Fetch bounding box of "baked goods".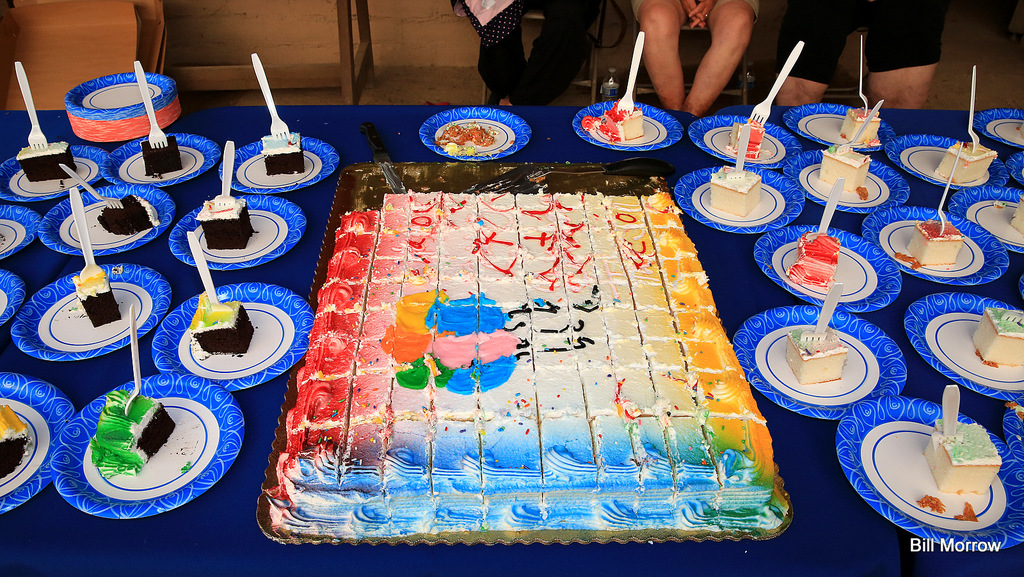
Bbox: 90/389/178/477.
